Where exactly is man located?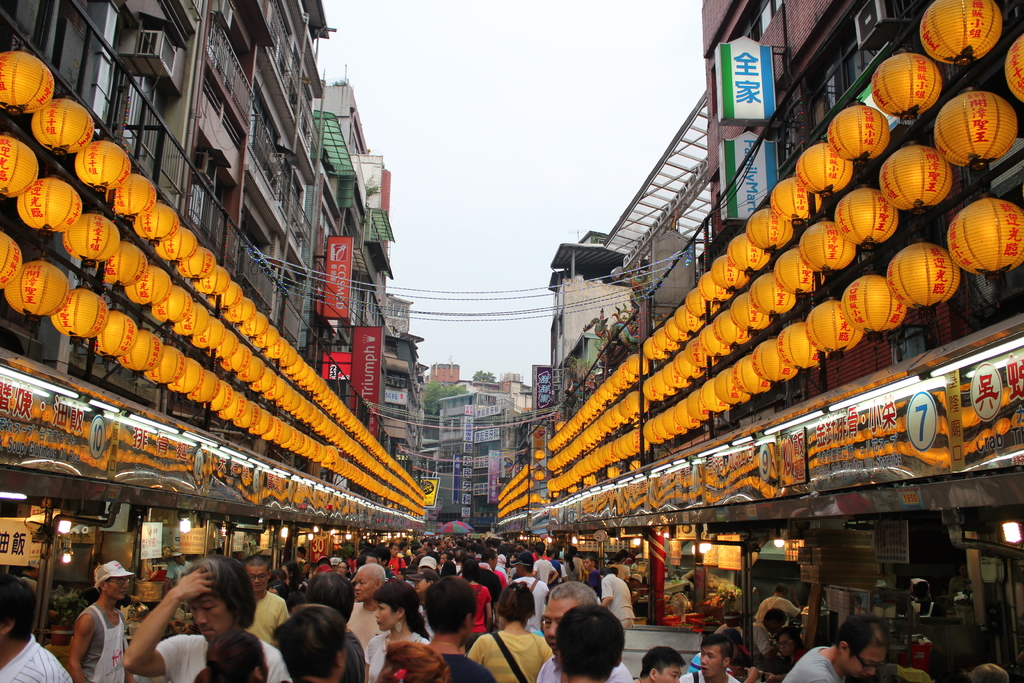
Its bounding box is rect(634, 645, 685, 682).
